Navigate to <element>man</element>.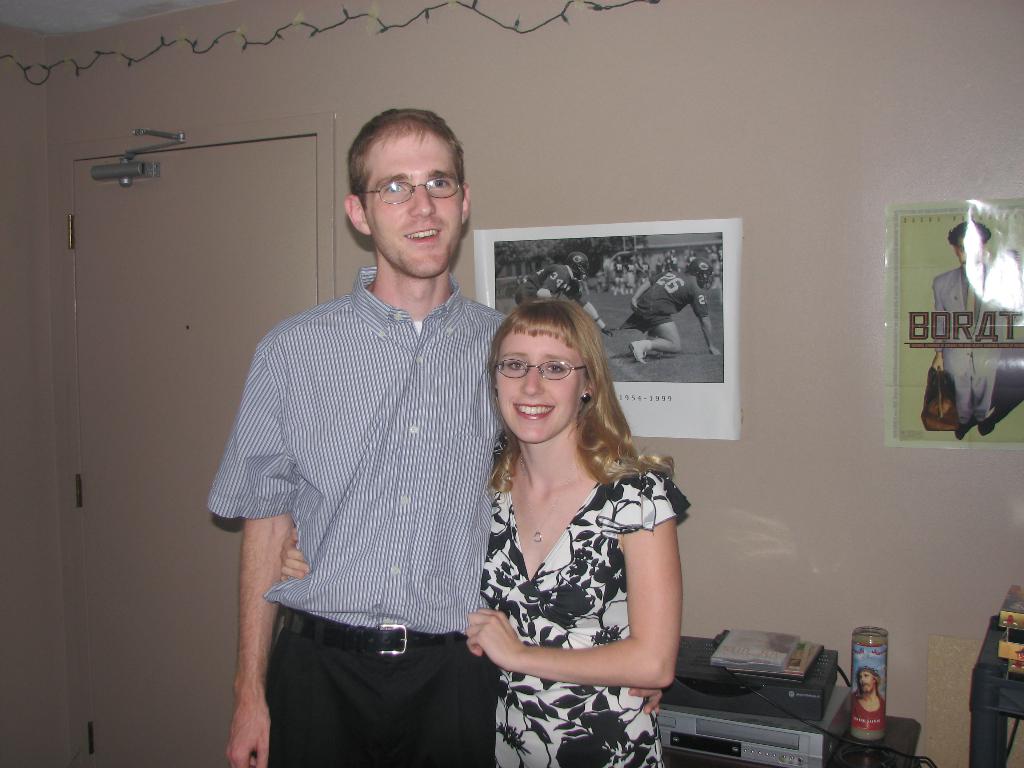
Navigation target: [266, 162, 697, 764].
